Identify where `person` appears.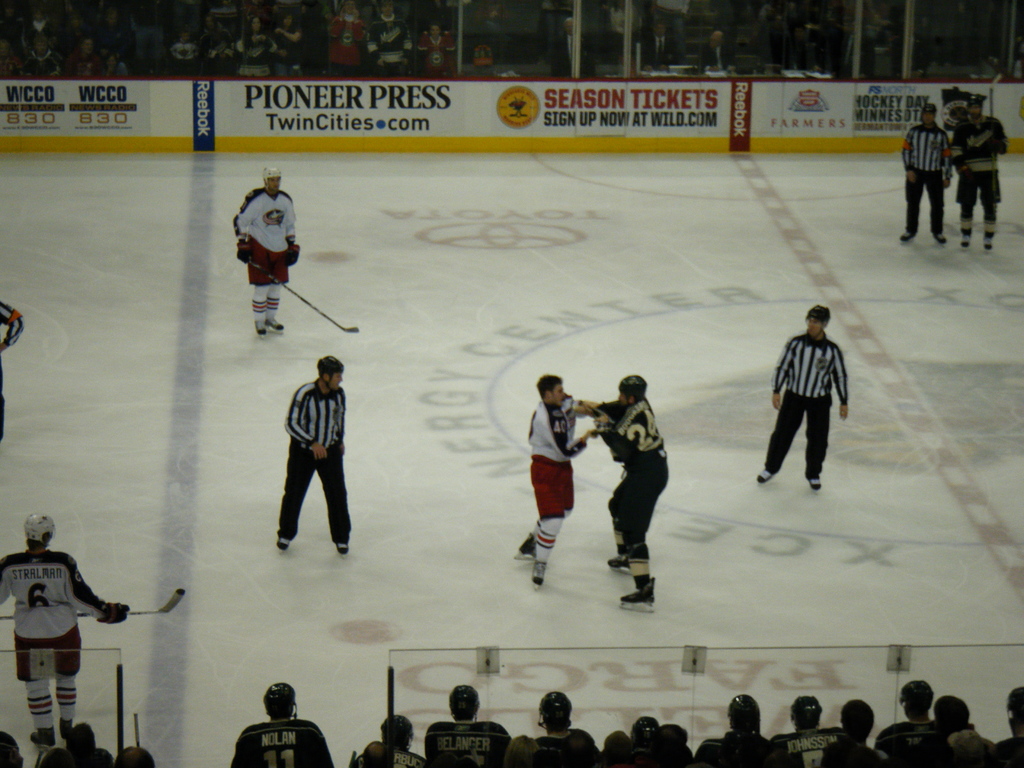
Appears at [0, 506, 137, 739].
